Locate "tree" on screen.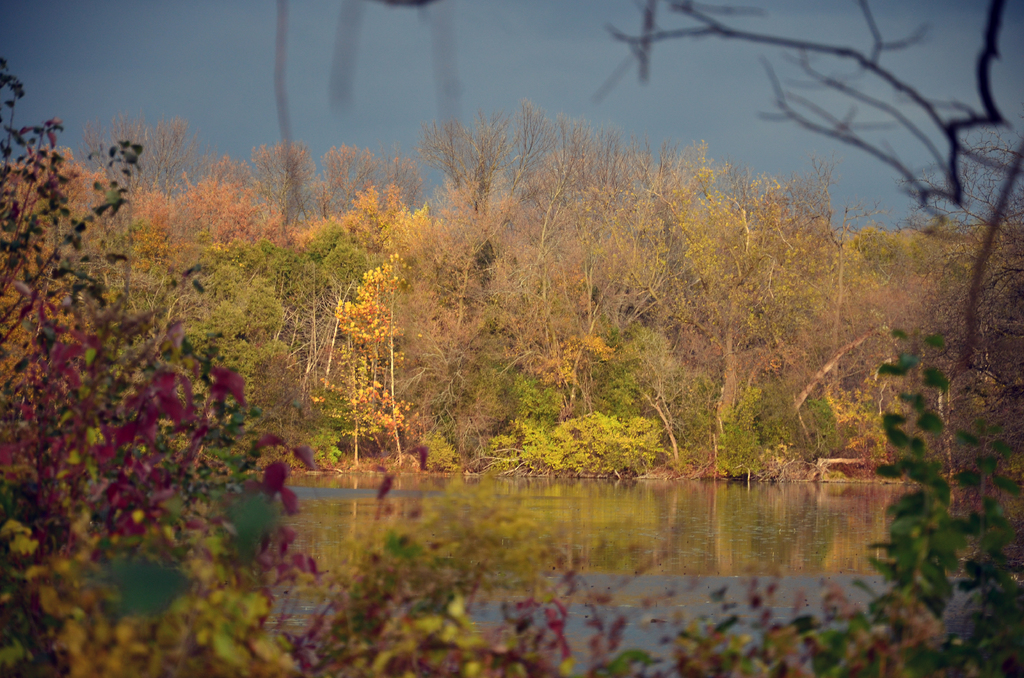
On screen at l=626, t=147, r=767, b=477.
